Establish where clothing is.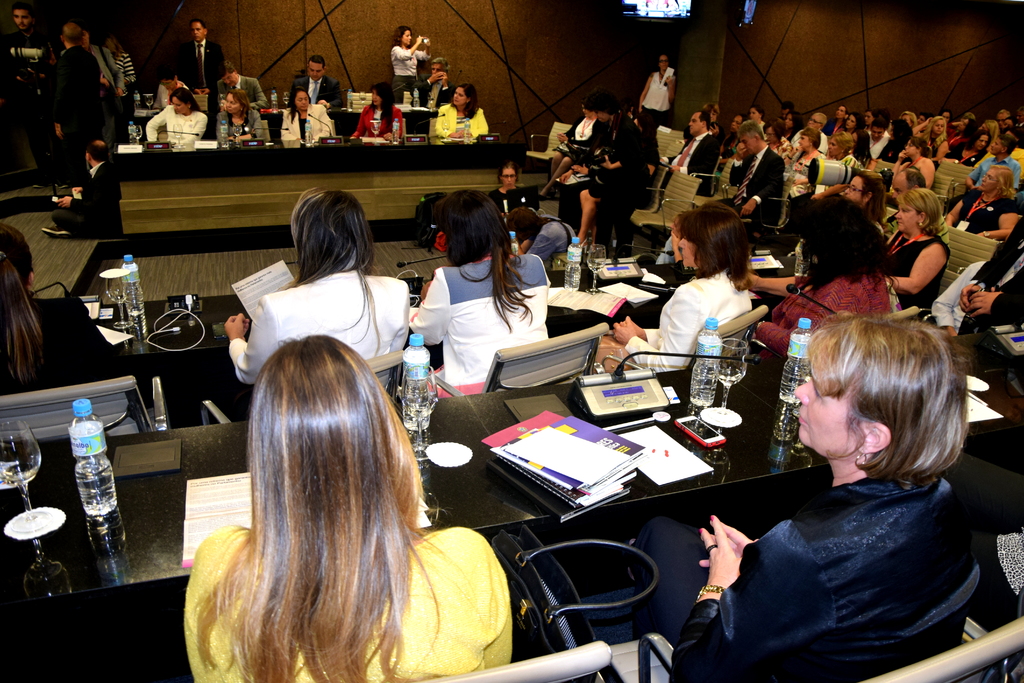
Established at [52,161,120,230].
